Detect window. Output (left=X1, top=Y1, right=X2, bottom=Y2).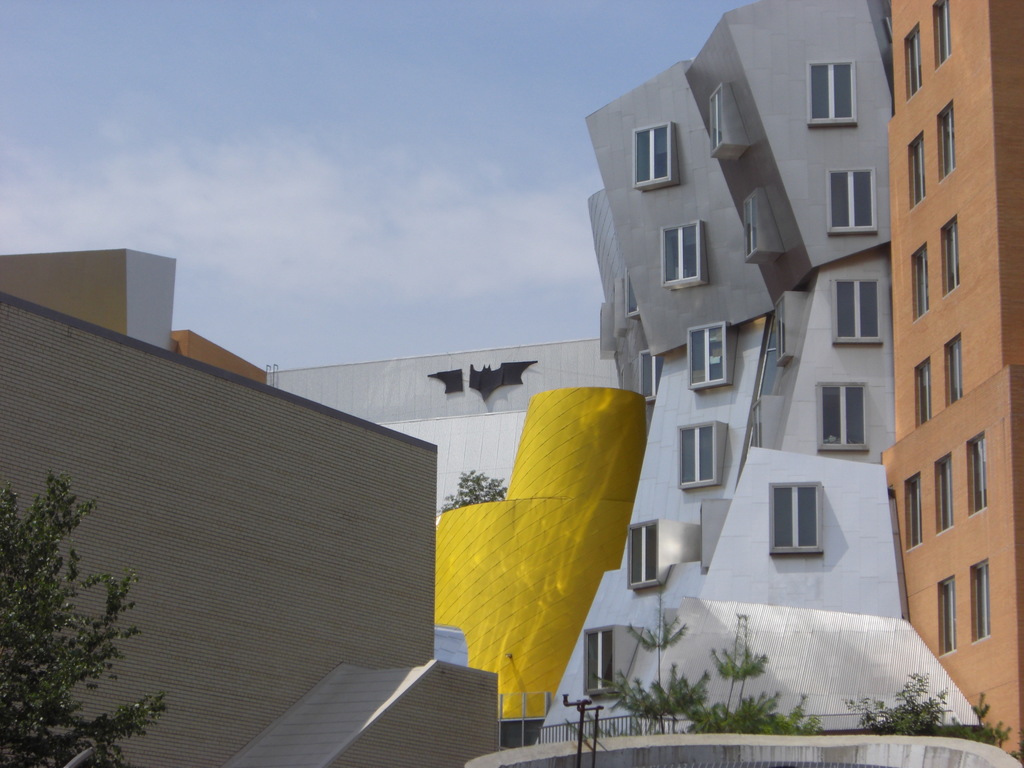
(left=902, top=134, right=936, bottom=207).
